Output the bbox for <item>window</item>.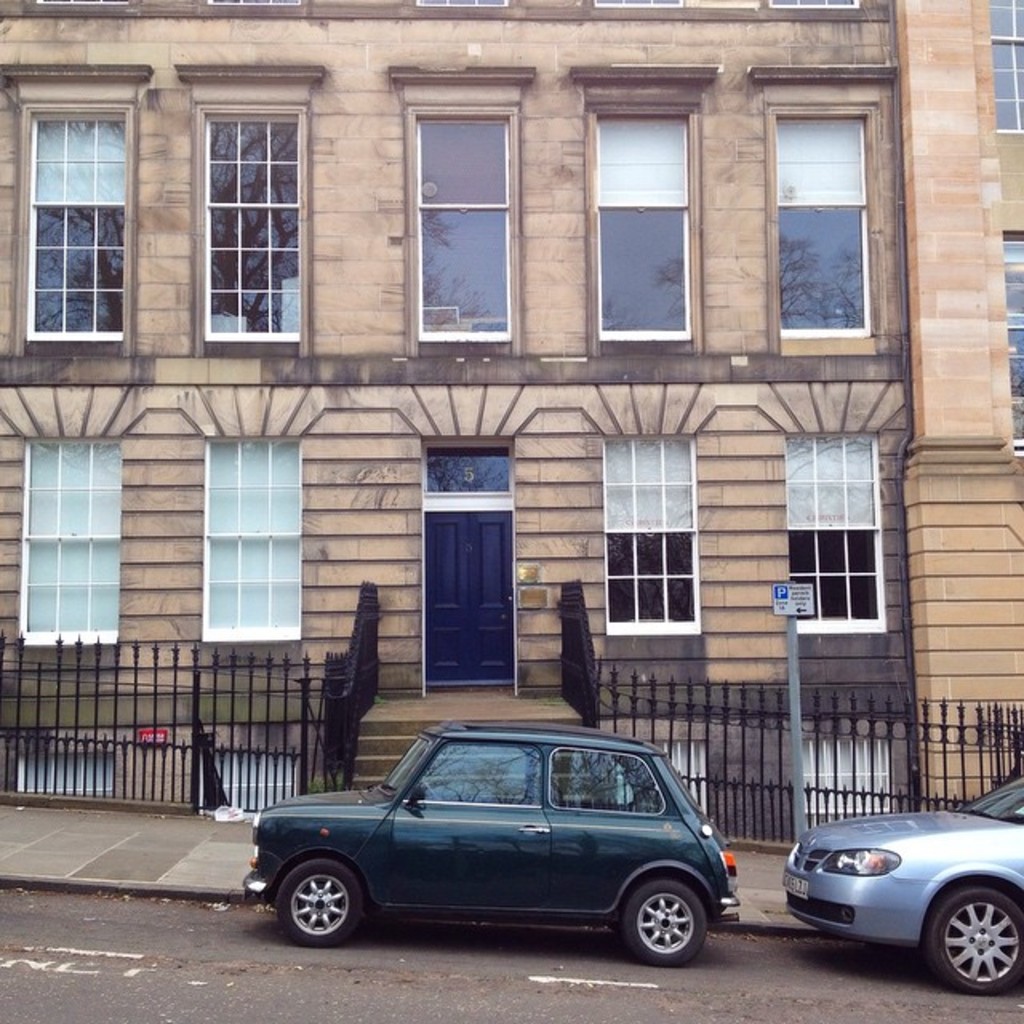
[left=987, top=0, right=1022, bottom=138].
